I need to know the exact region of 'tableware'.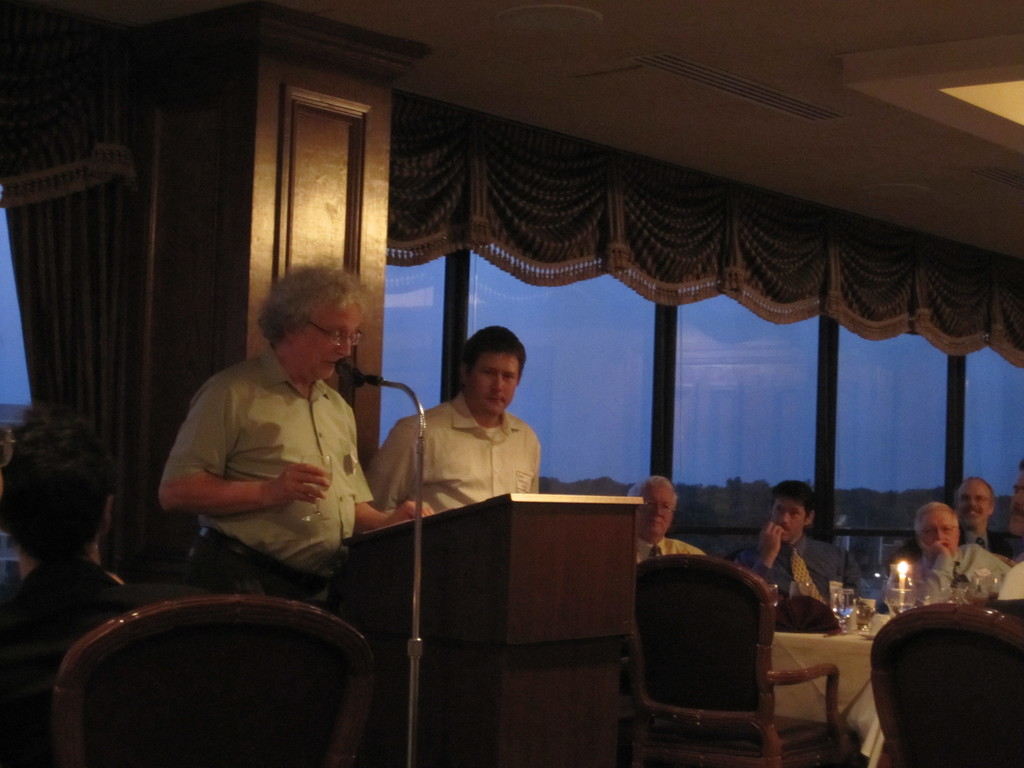
Region: 885 563 911 620.
